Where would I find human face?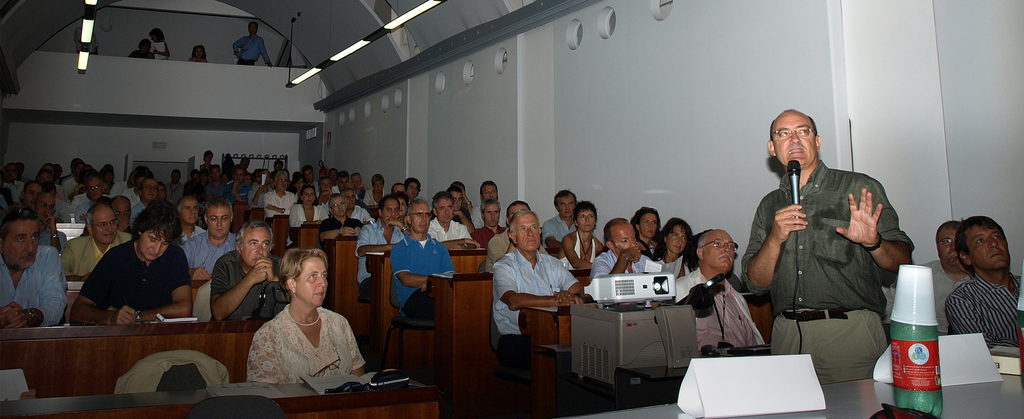
At left=86, top=176, right=104, bottom=200.
